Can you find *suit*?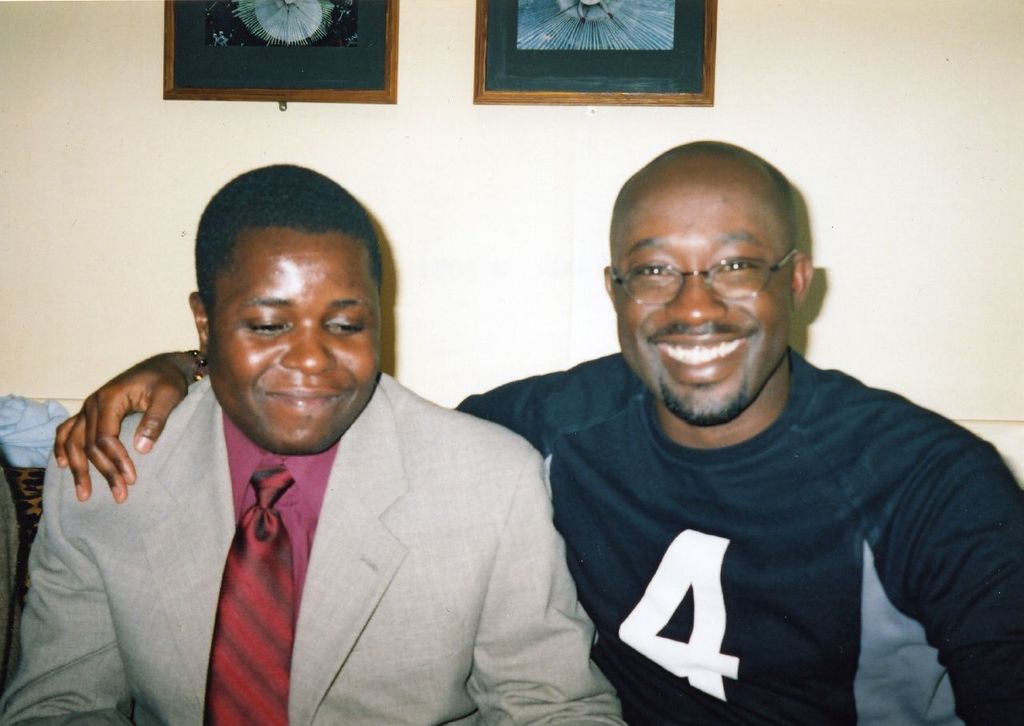
Yes, bounding box: (7,369,622,725).
